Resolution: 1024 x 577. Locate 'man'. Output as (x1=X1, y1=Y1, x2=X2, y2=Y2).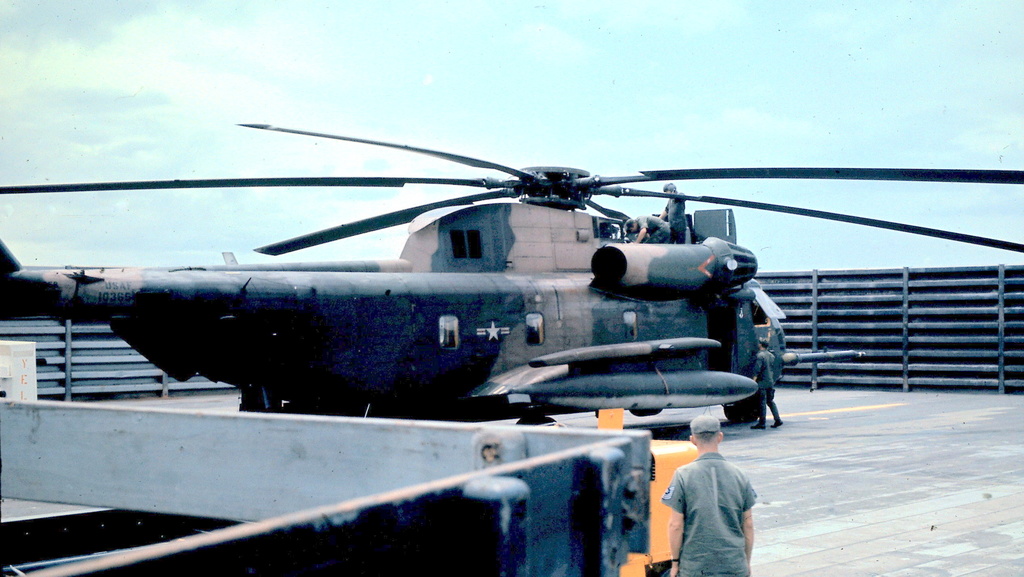
(x1=663, y1=417, x2=768, y2=565).
